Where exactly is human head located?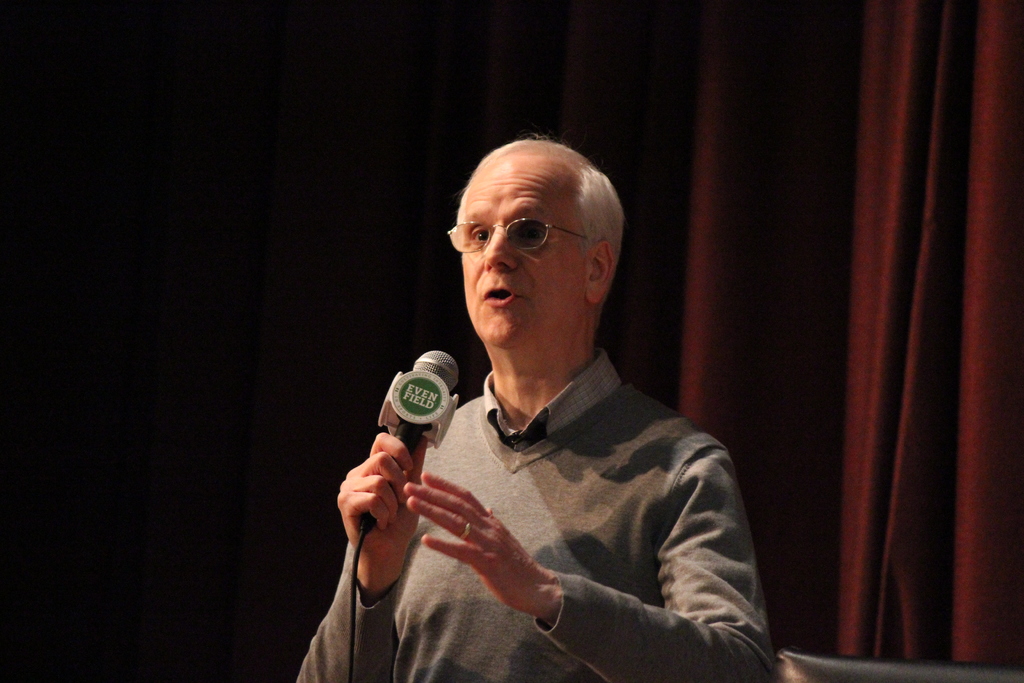
Its bounding box is locate(454, 126, 620, 341).
